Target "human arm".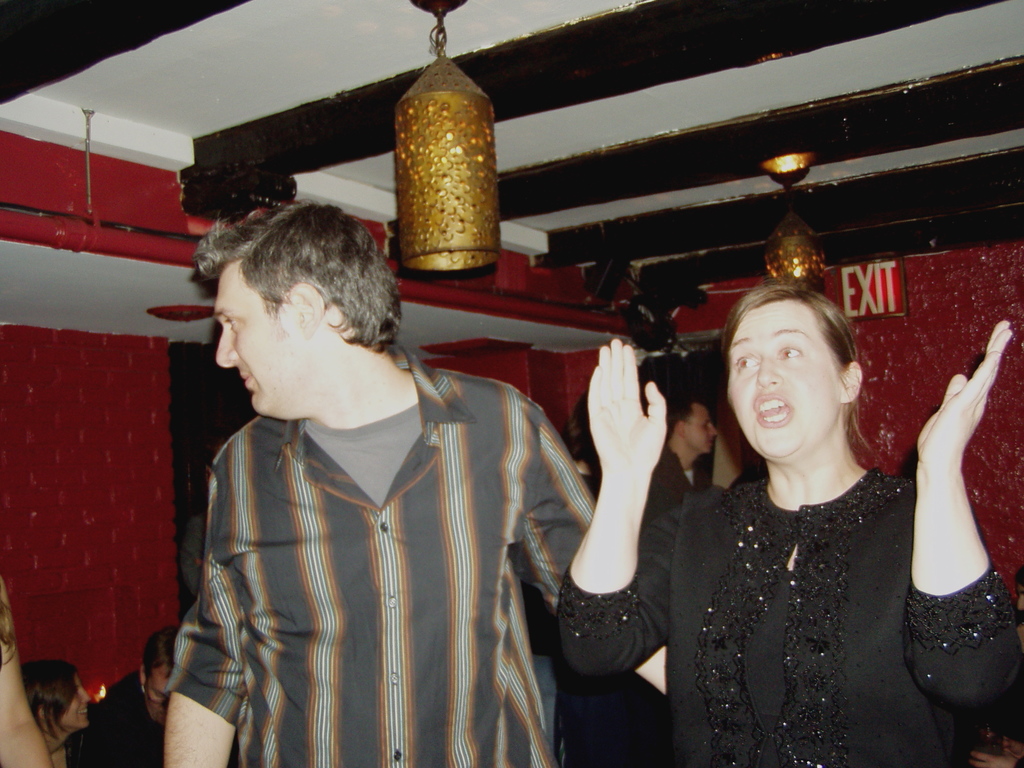
Target region: <box>558,336,678,684</box>.
